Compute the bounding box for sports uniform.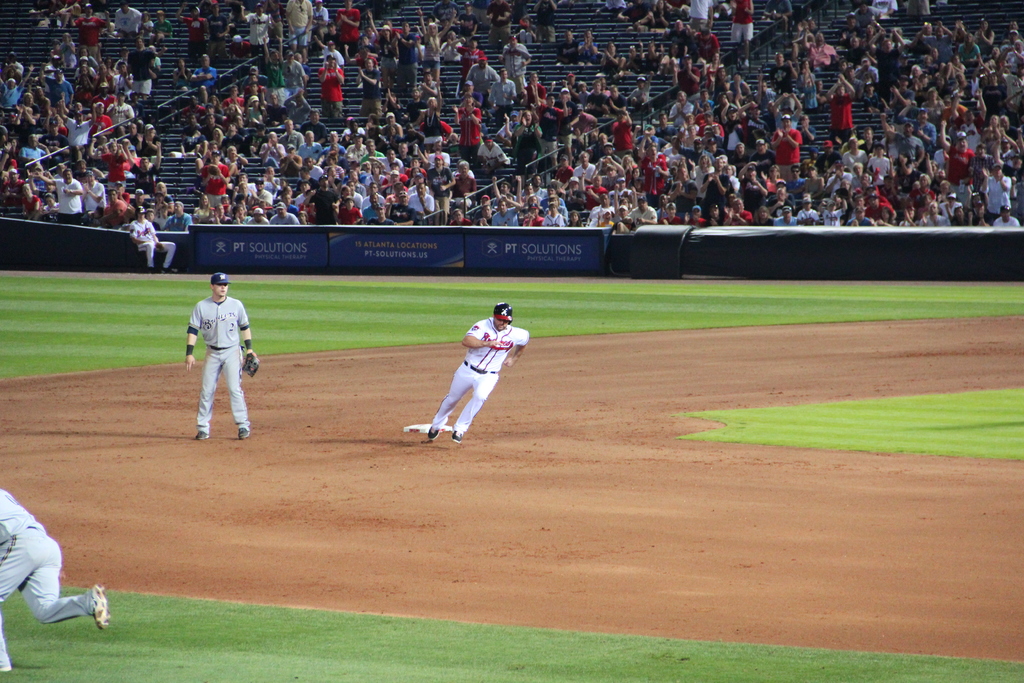
crop(323, 45, 345, 67).
